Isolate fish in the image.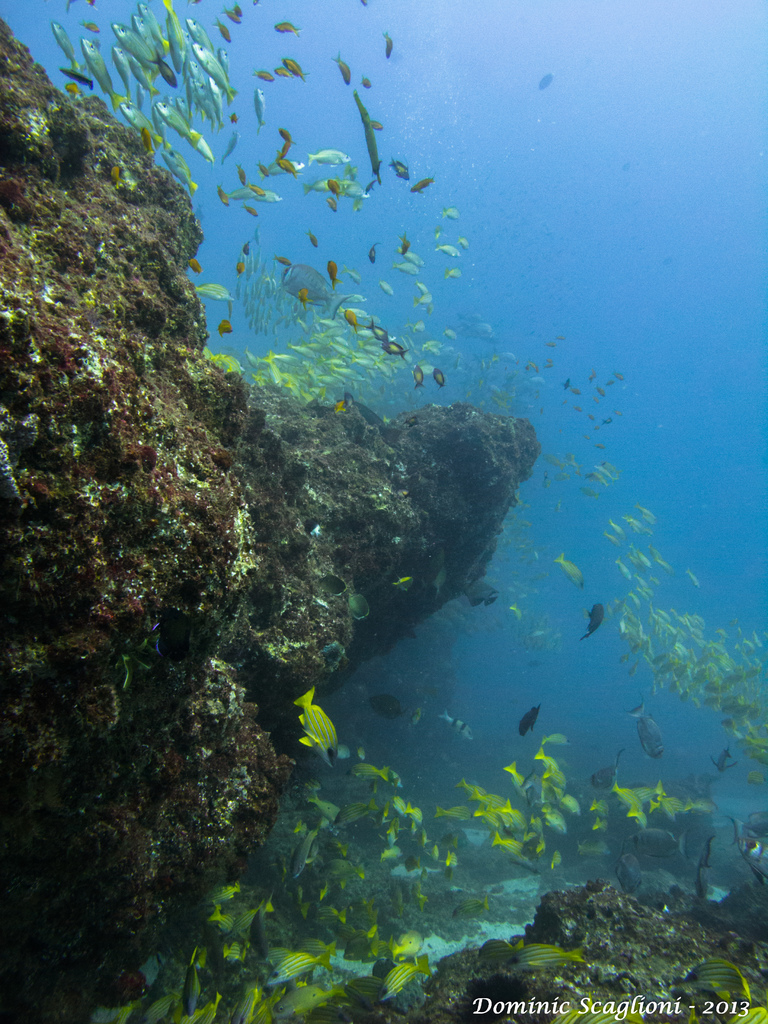
Isolated region: detection(387, 154, 412, 183).
